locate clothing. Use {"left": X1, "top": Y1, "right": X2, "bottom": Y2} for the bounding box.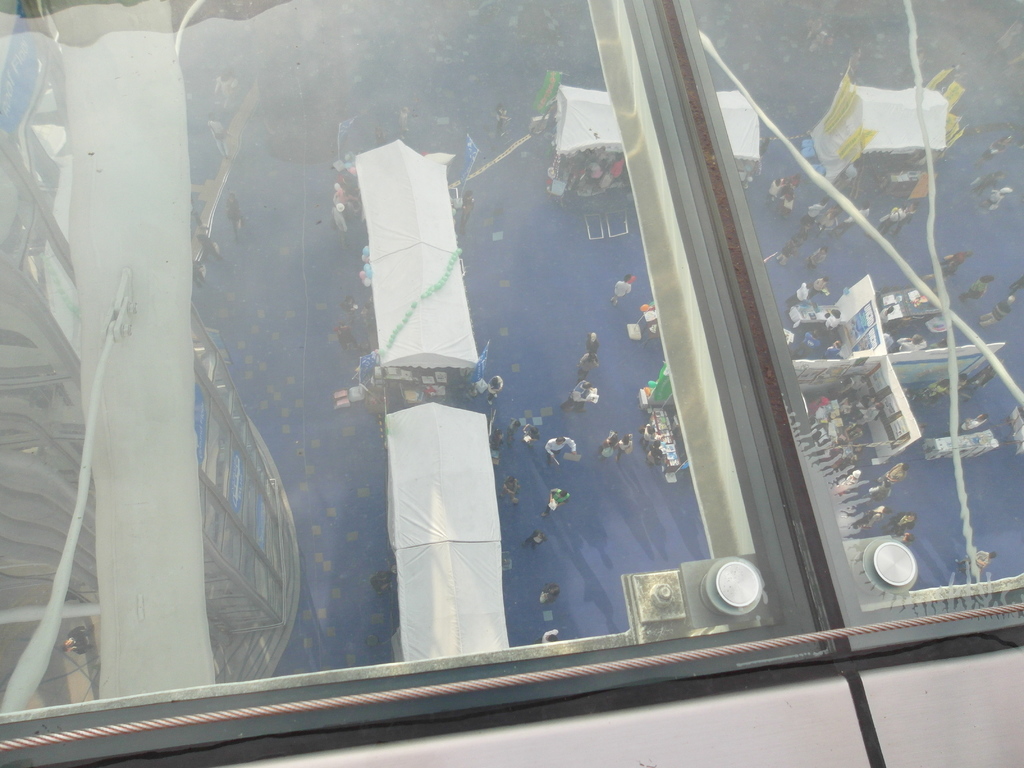
{"left": 547, "top": 487, "right": 570, "bottom": 515}.
